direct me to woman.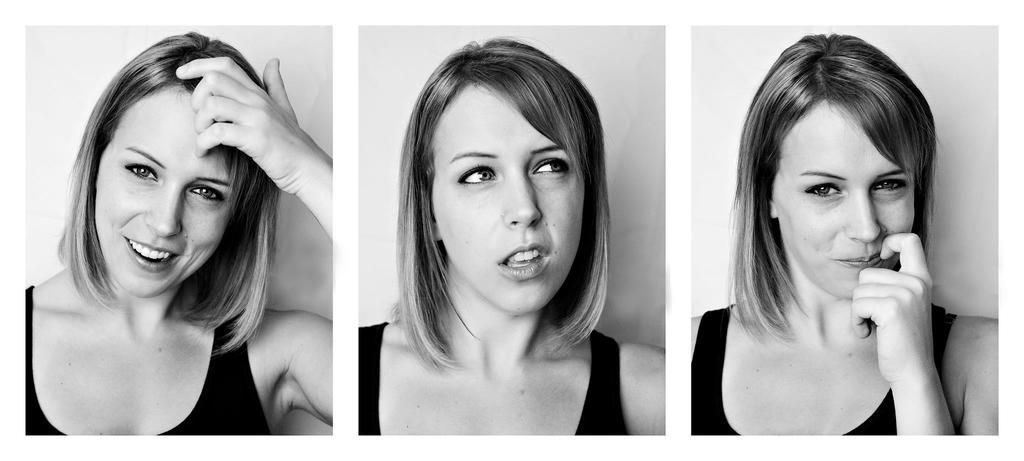
Direction: [682,43,981,439].
